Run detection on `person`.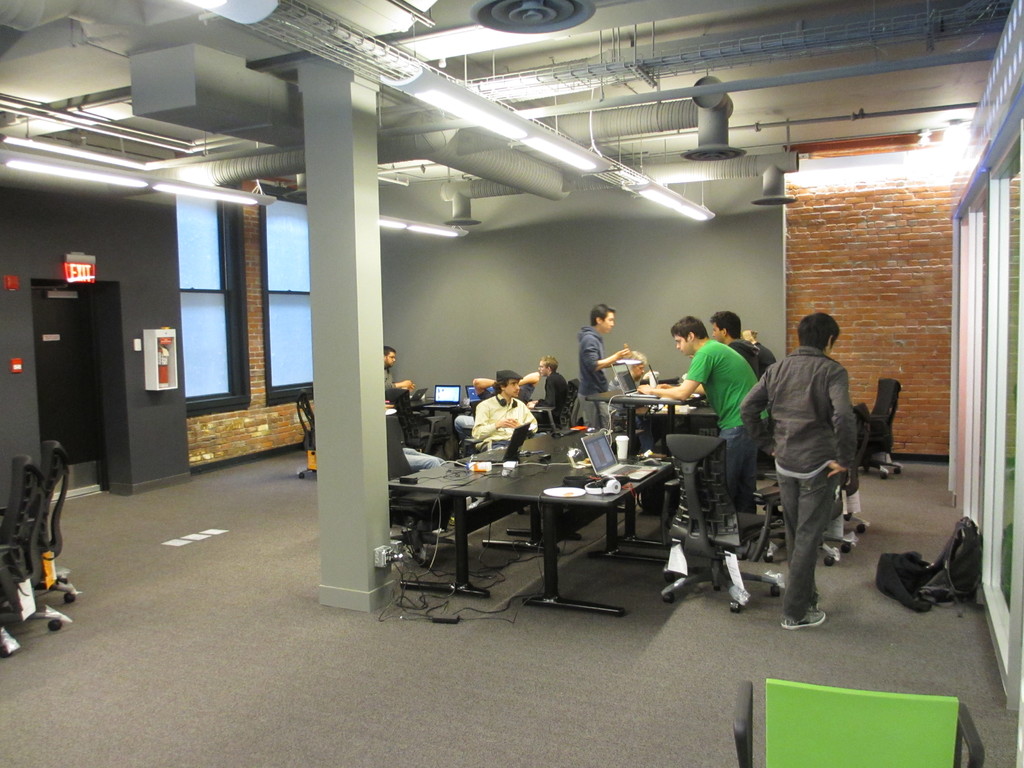
Result: {"left": 636, "top": 319, "right": 753, "bottom": 509}.
